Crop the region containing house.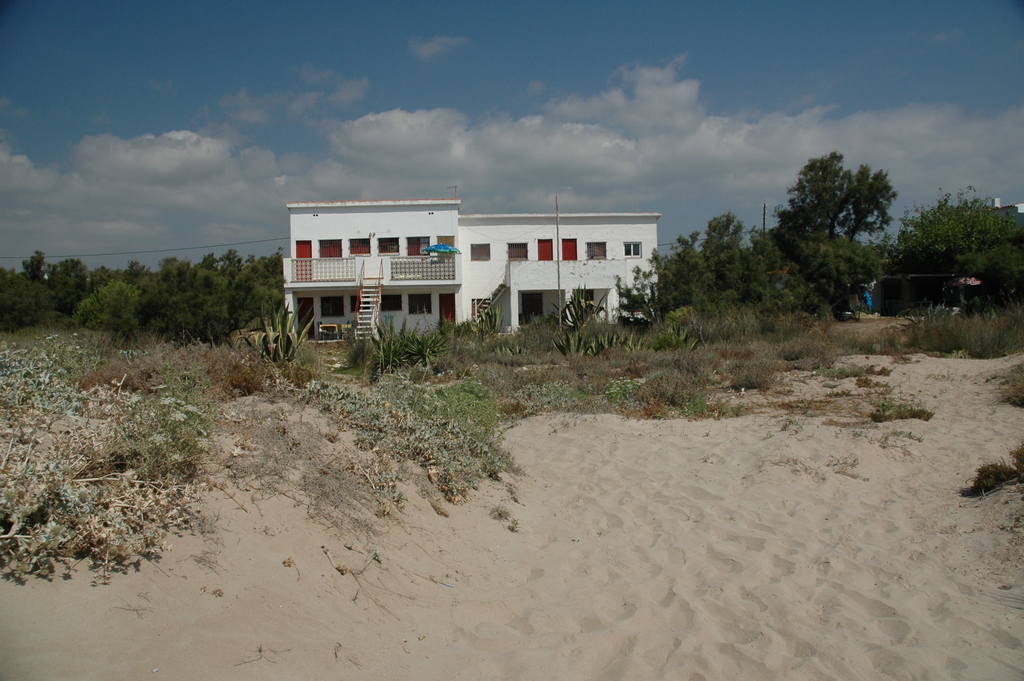
Crop region: 460:213:664:334.
